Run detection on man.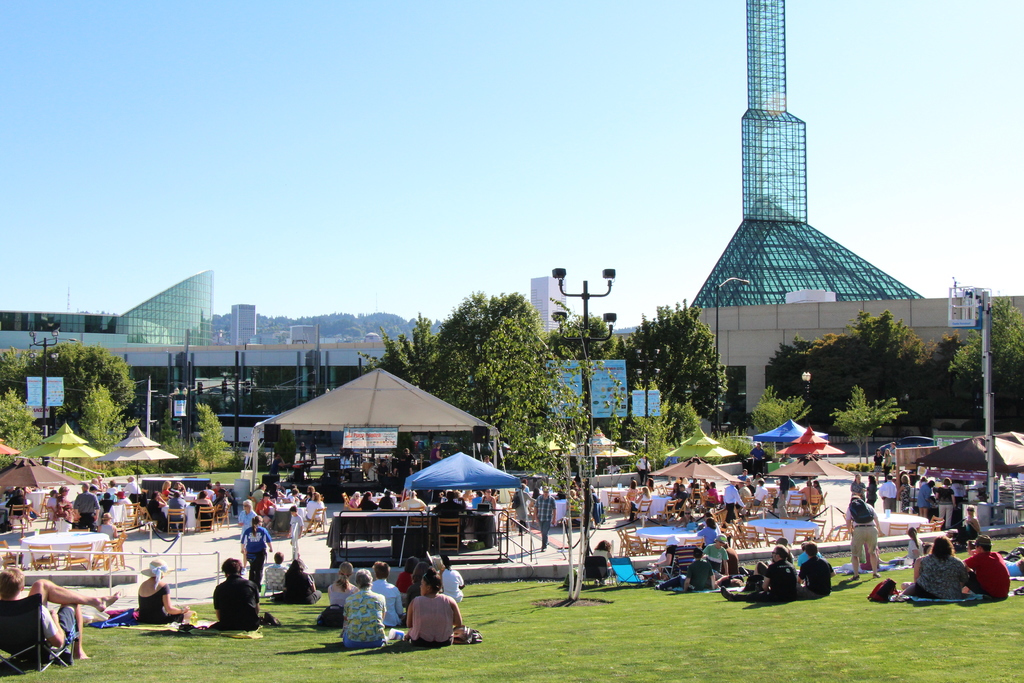
Result: region(964, 536, 1007, 603).
